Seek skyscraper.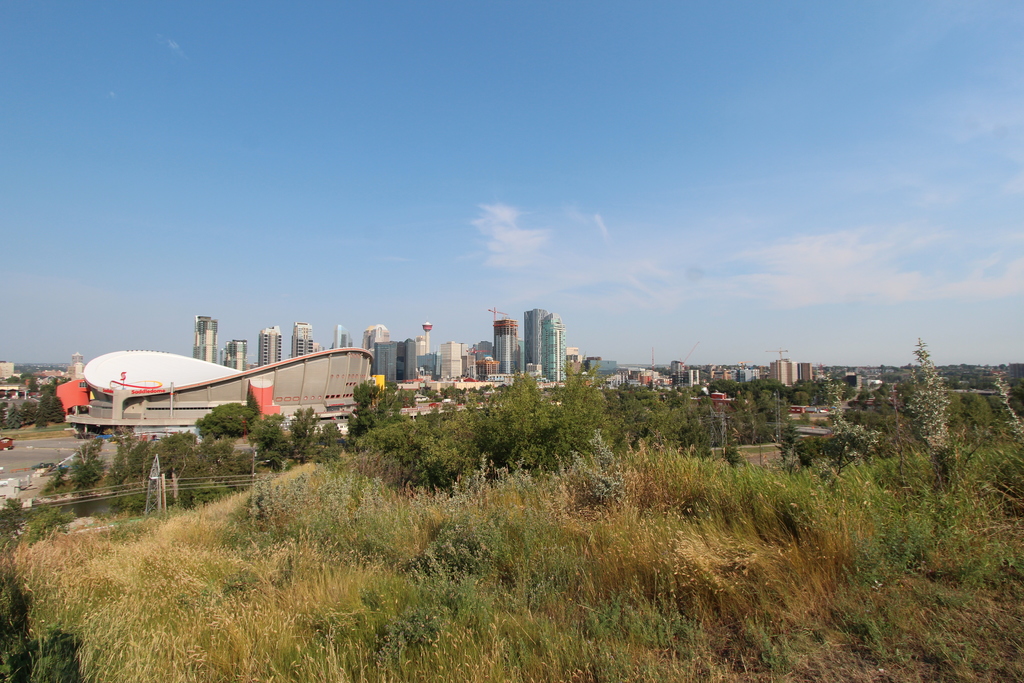
crop(63, 355, 83, 379).
